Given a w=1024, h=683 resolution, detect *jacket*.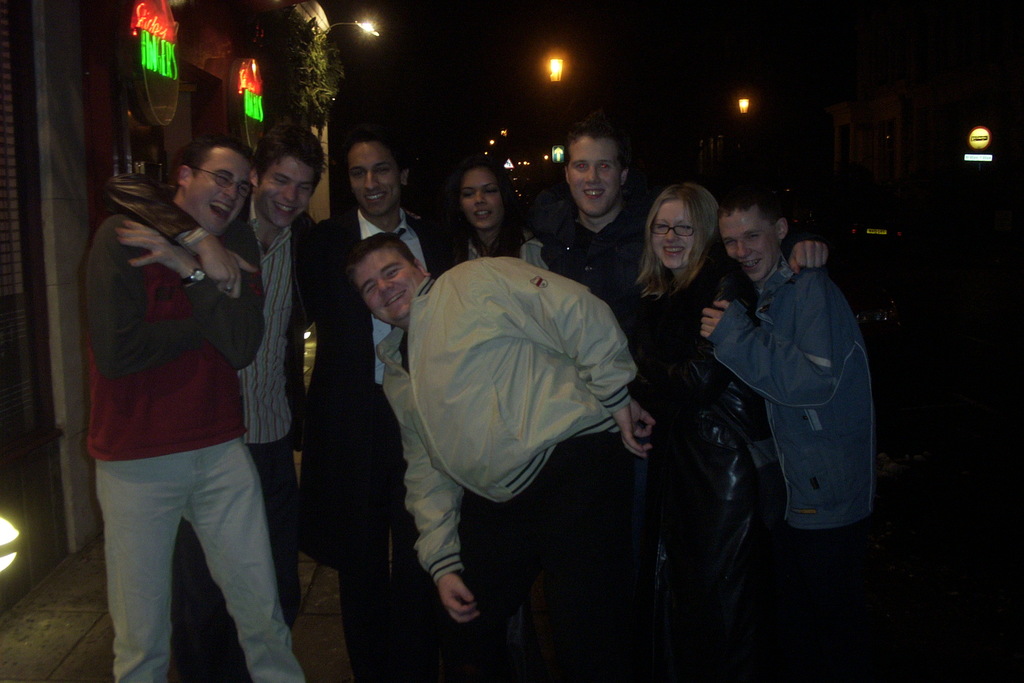
[703,212,884,531].
